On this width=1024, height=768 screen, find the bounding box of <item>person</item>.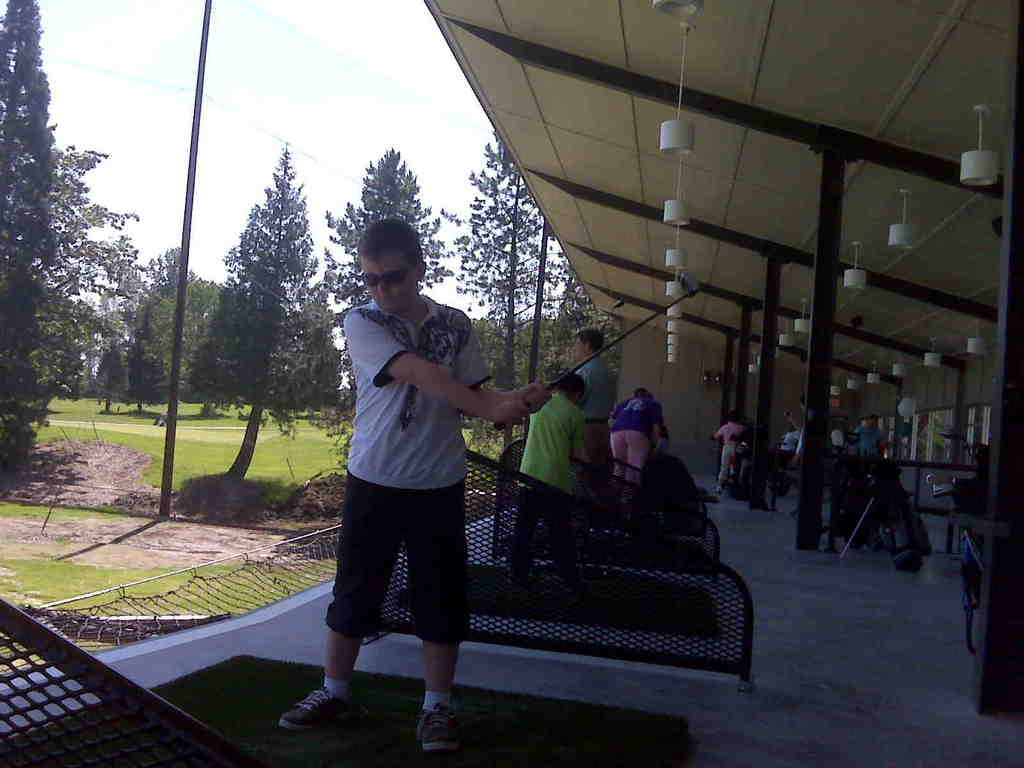
Bounding box: 711,413,751,492.
